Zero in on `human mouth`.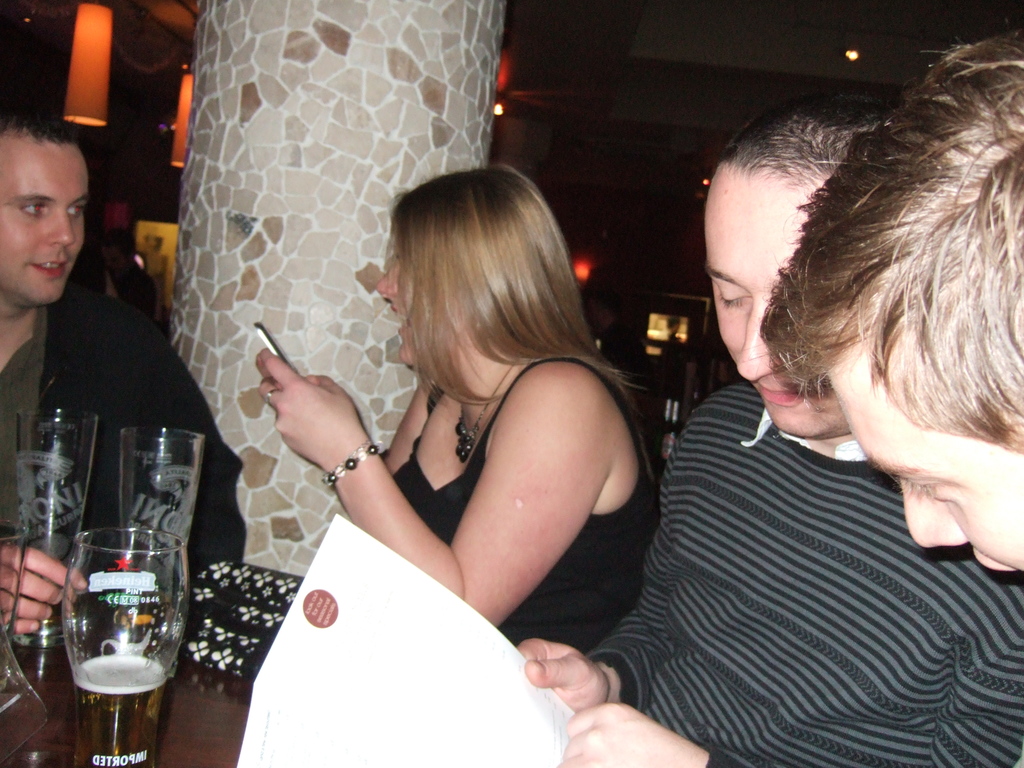
Zeroed in: box(970, 556, 1017, 574).
